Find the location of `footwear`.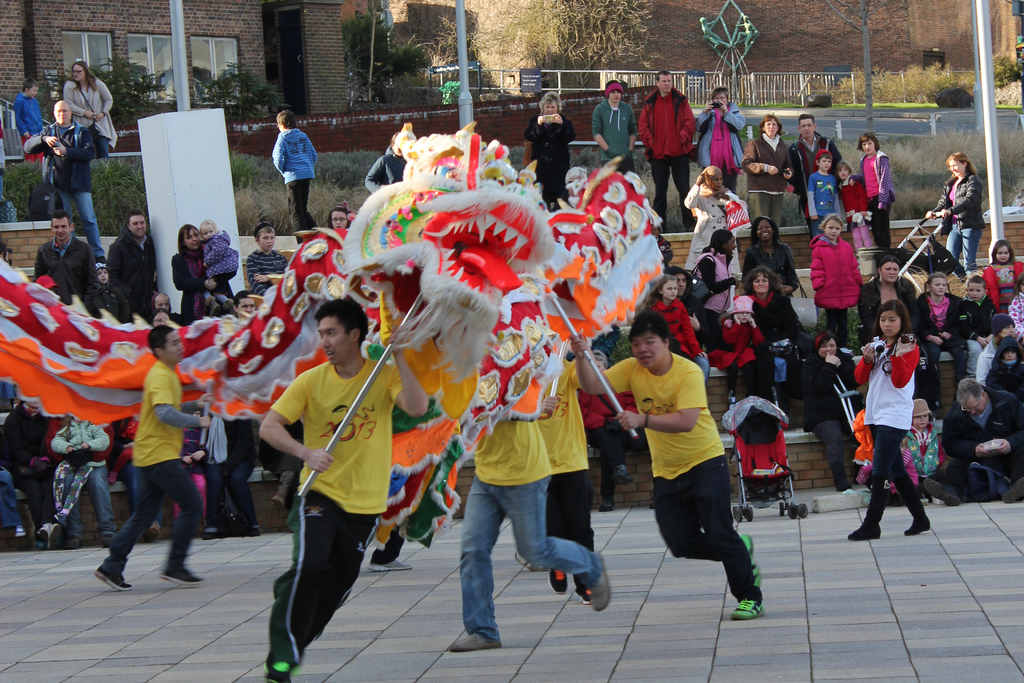
Location: 1000 477 1023 501.
